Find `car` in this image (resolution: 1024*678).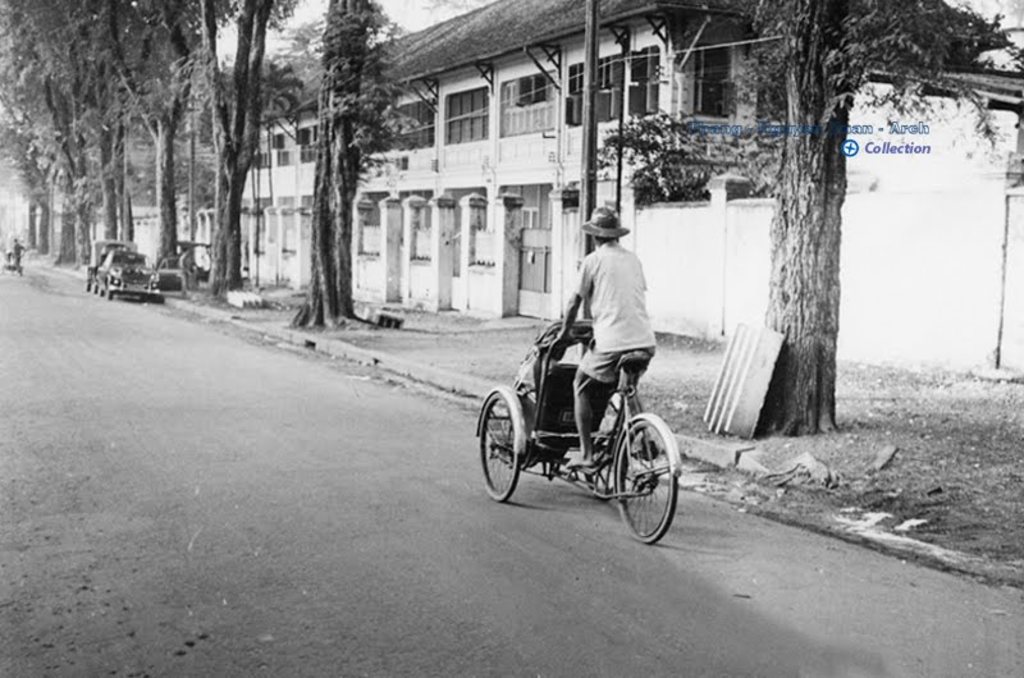
(87, 235, 137, 285).
